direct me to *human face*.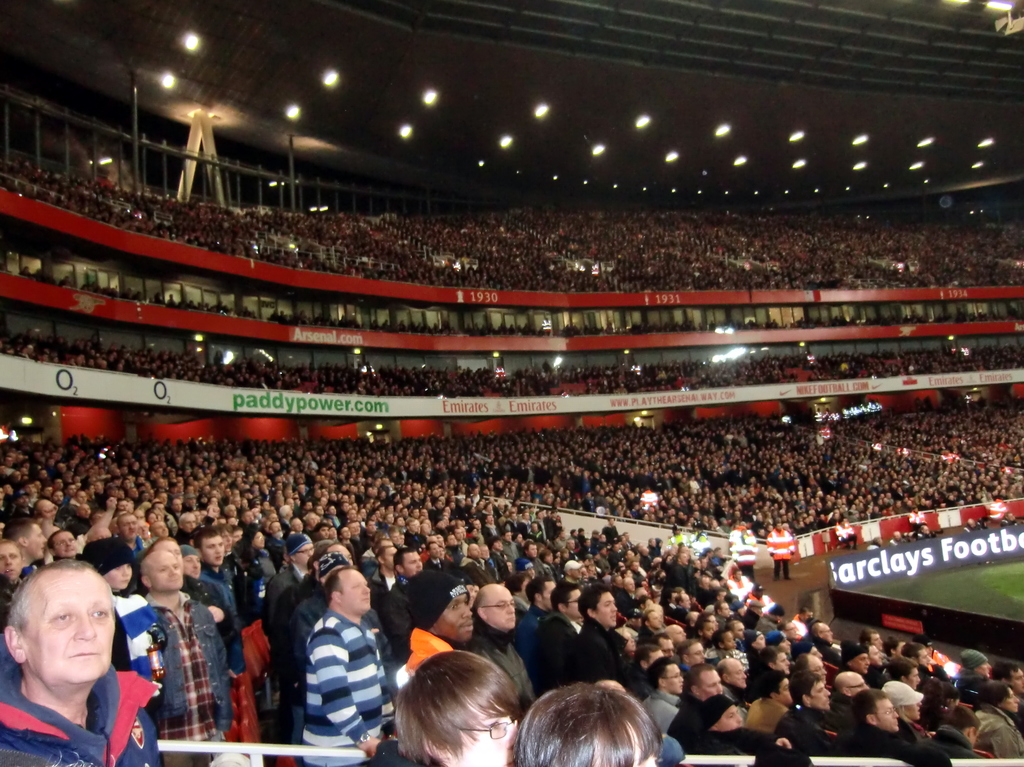
Direction: rect(691, 643, 703, 663).
